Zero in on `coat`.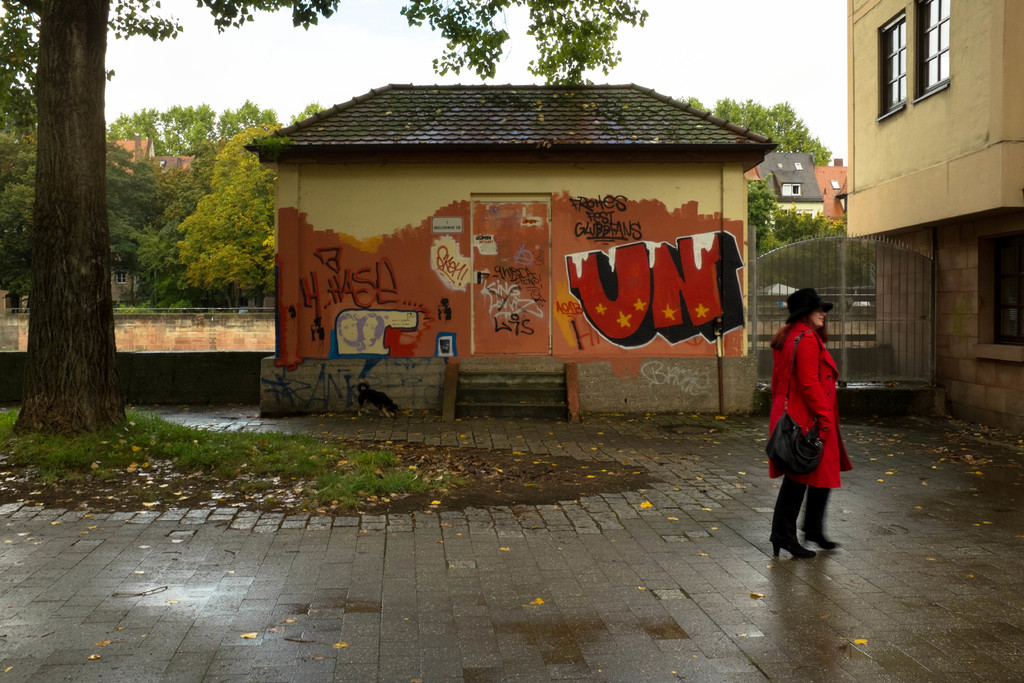
Zeroed in: pyautogui.locateOnScreen(769, 324, 853, 492).
